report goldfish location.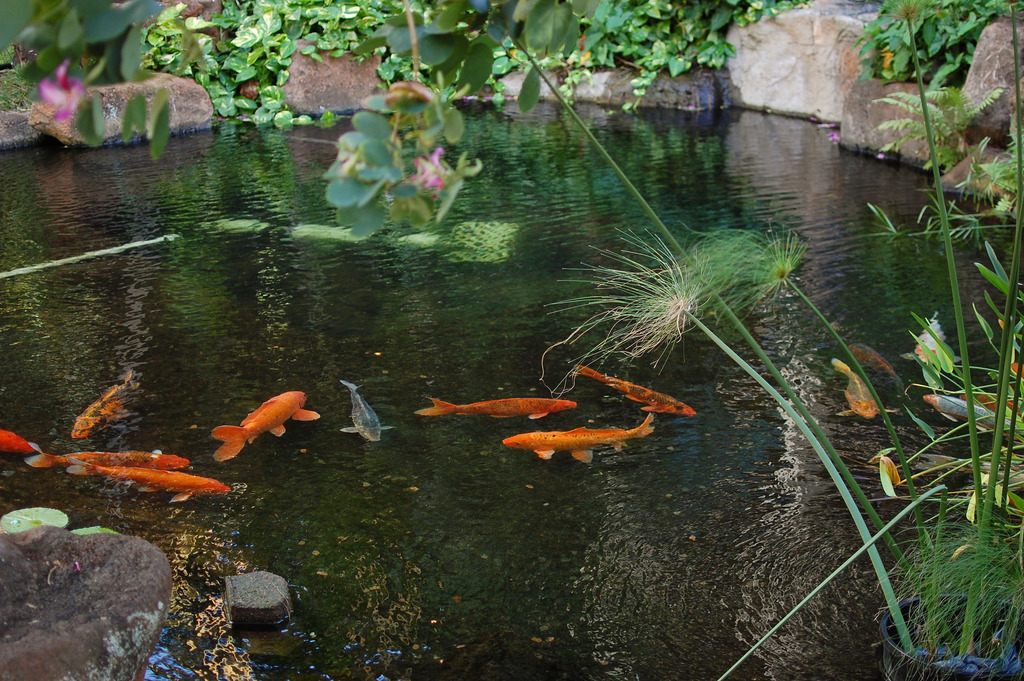
Report: l=72, t=460, r=232, b=500.
